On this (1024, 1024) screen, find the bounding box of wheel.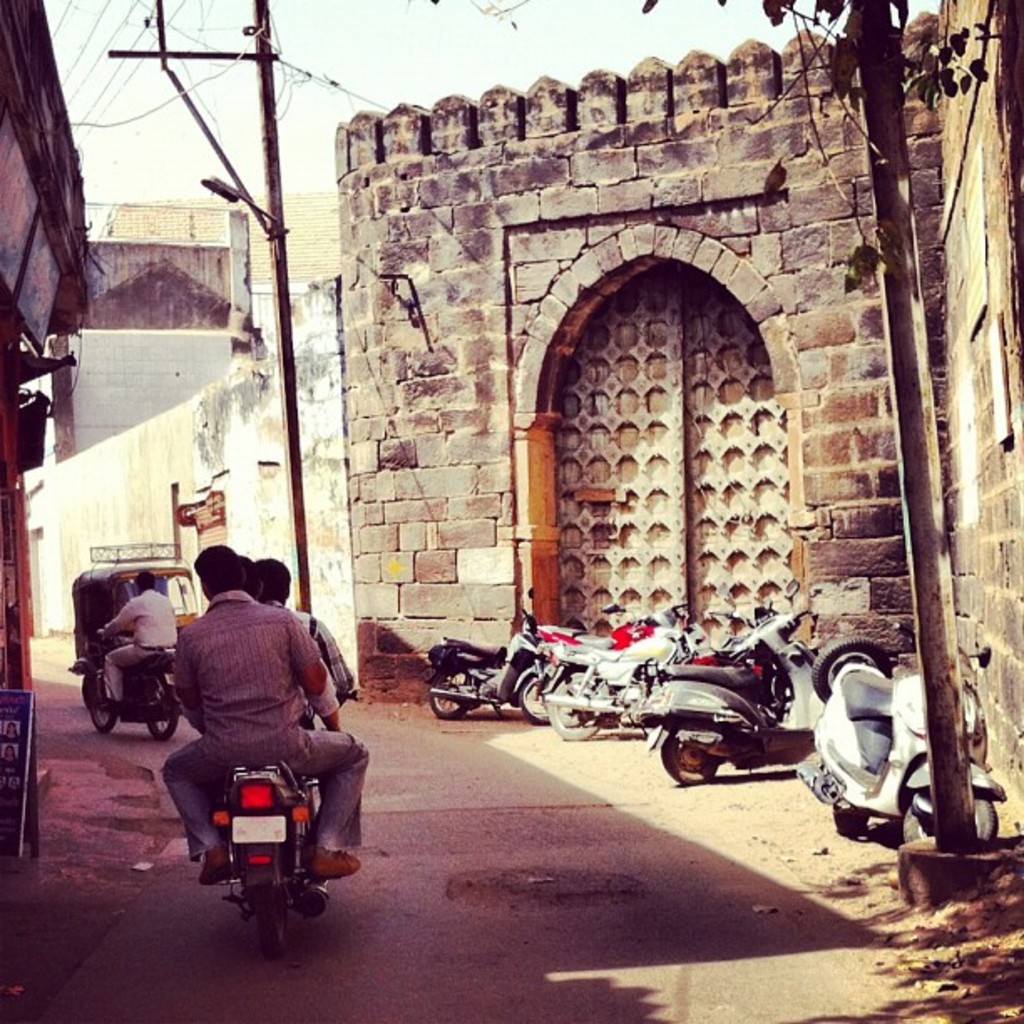
Bounding box: [251,853,286,955].
